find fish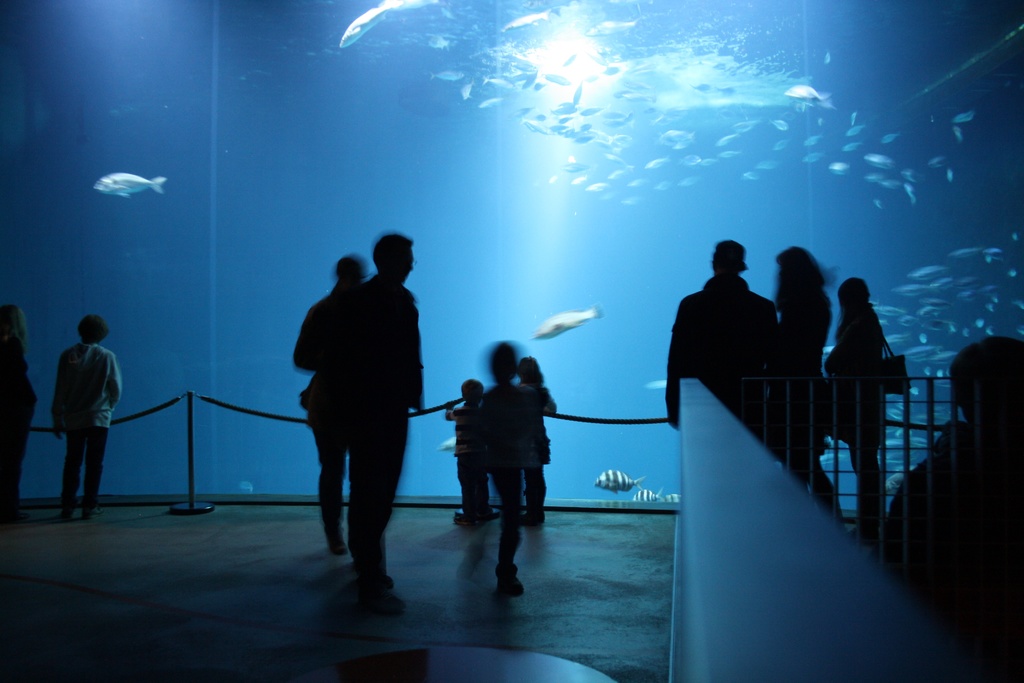
{"x1": 524, "y1": 73, "x2": 536, "y2": 89}
